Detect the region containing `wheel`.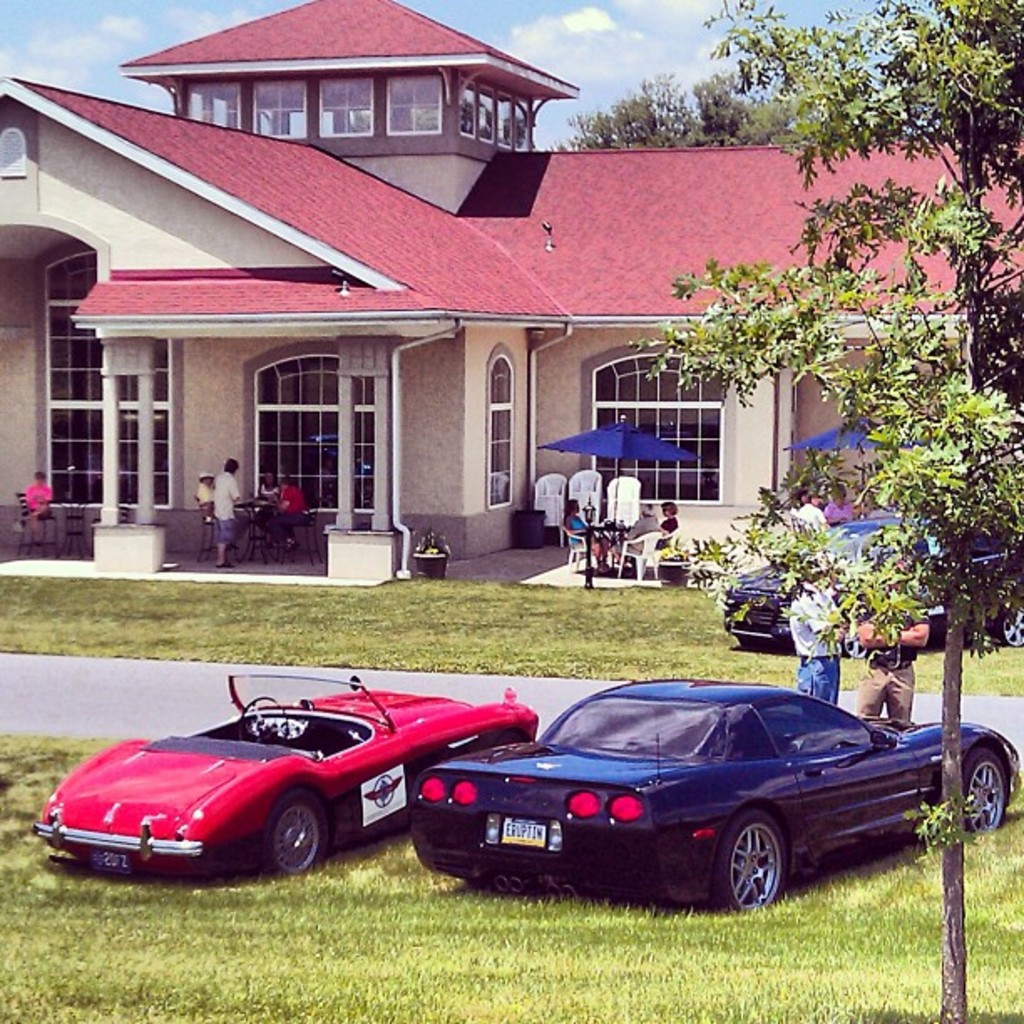
(709, 808, 788, 909).
